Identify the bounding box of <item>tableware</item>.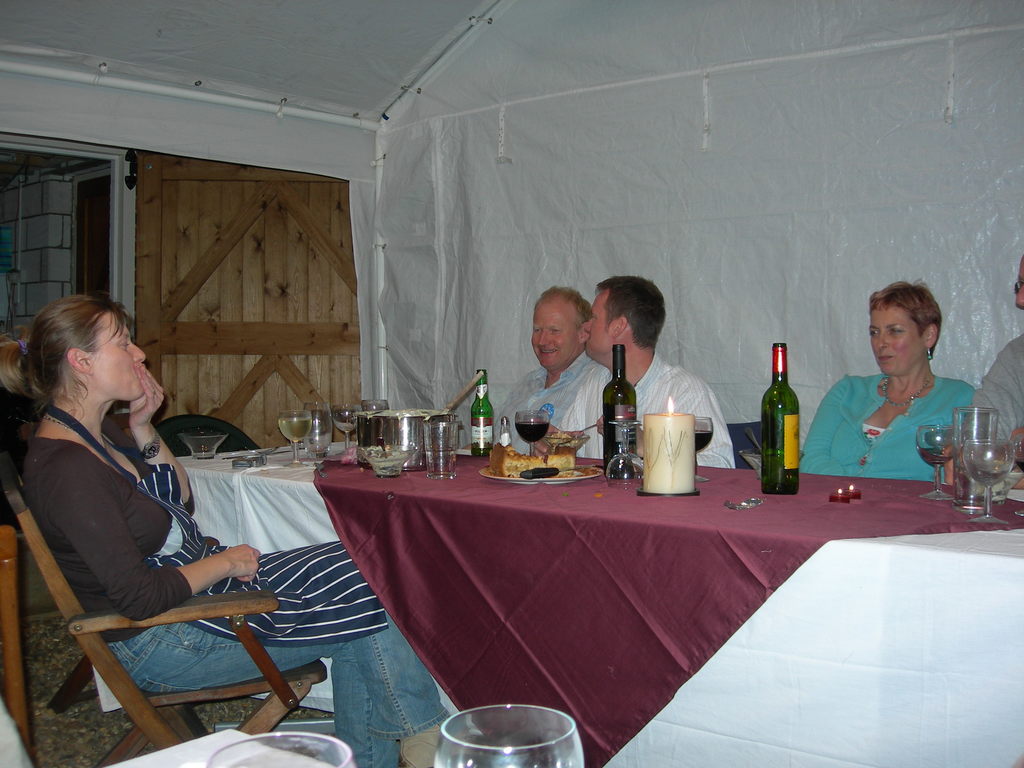
362/393/391/412.
